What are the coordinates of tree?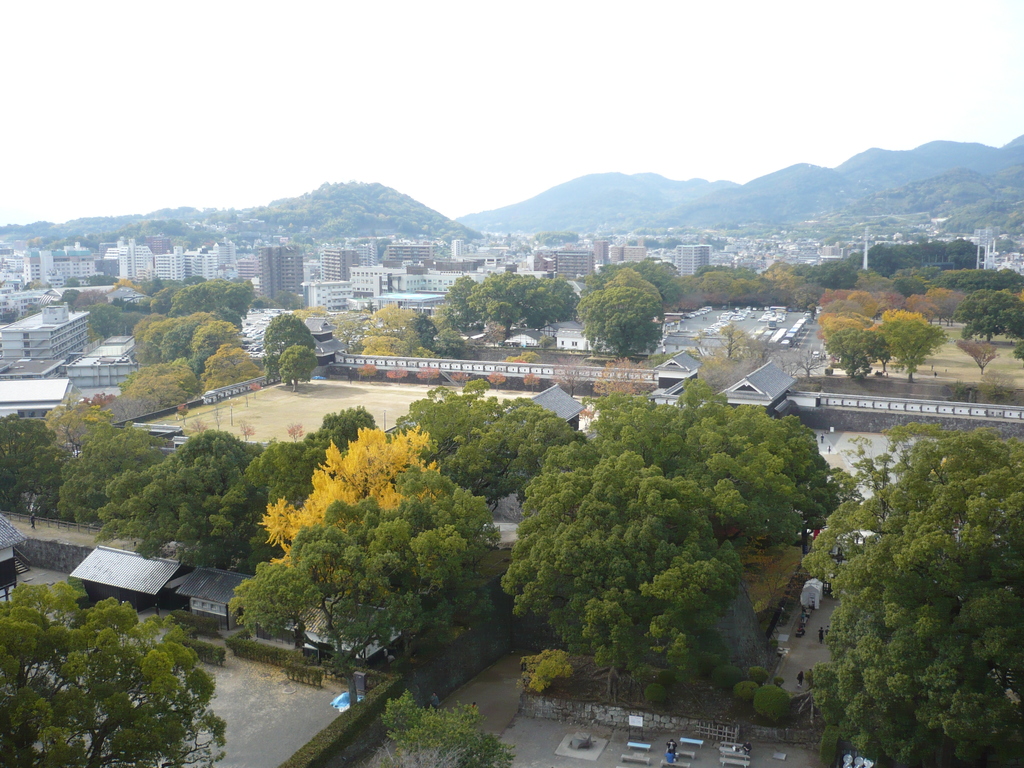
l=931, t=264, r=1021, b=286.
